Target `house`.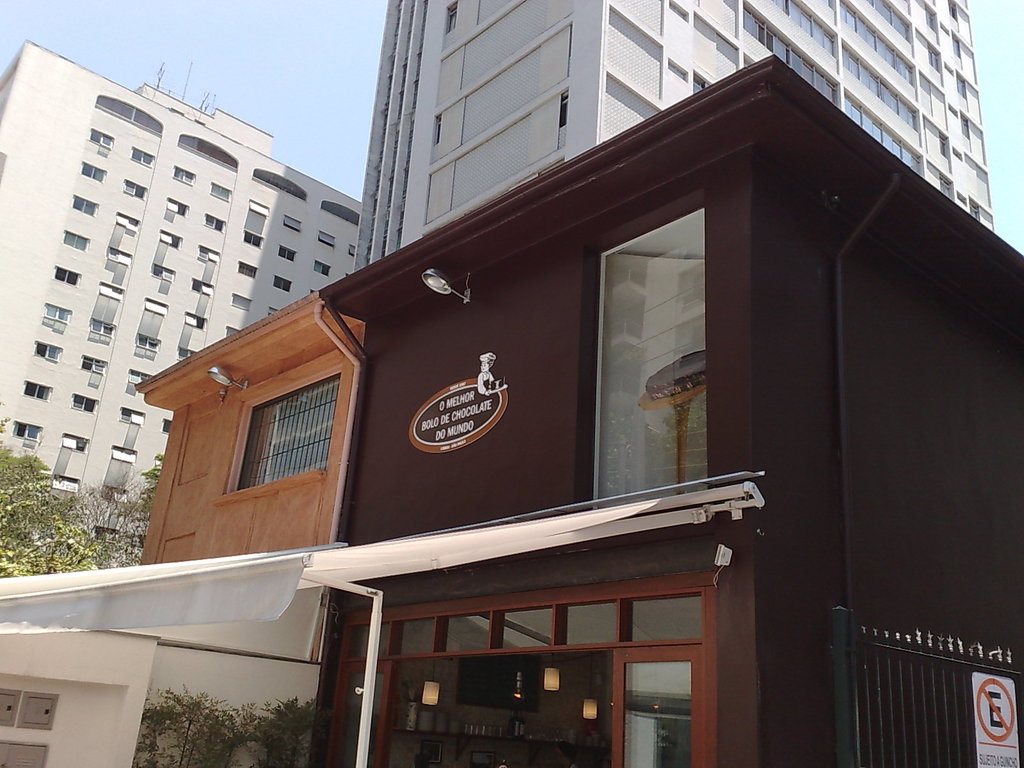
Target region: (x1=317, y1=49, x2=1018, y2=767).
